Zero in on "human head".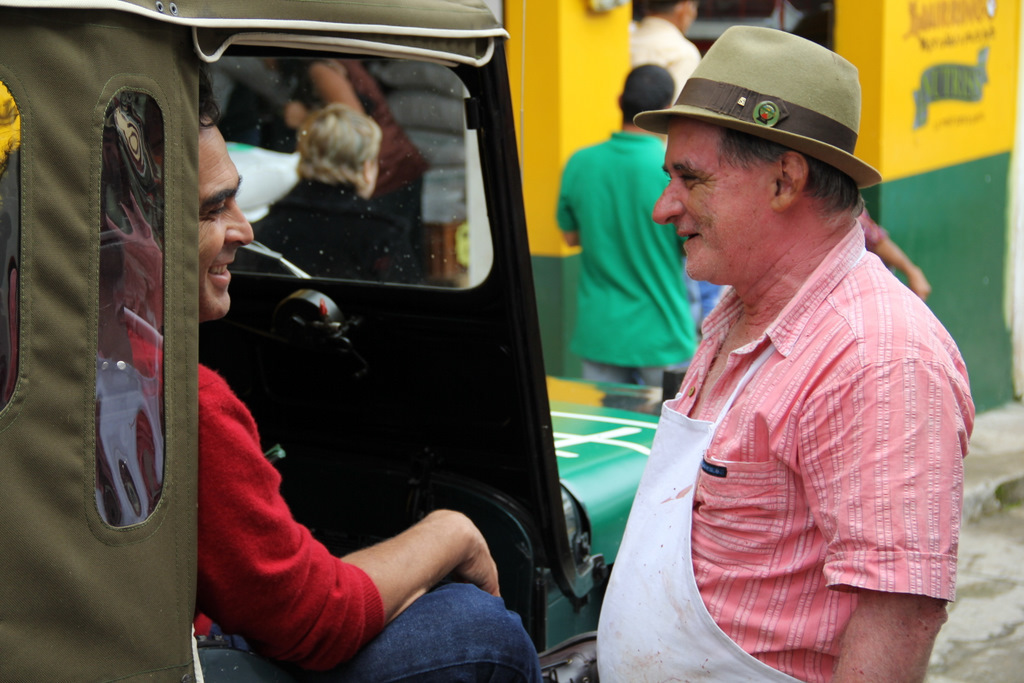
Zeroed in: (left=151, top=99, right=255, bottom=319).
